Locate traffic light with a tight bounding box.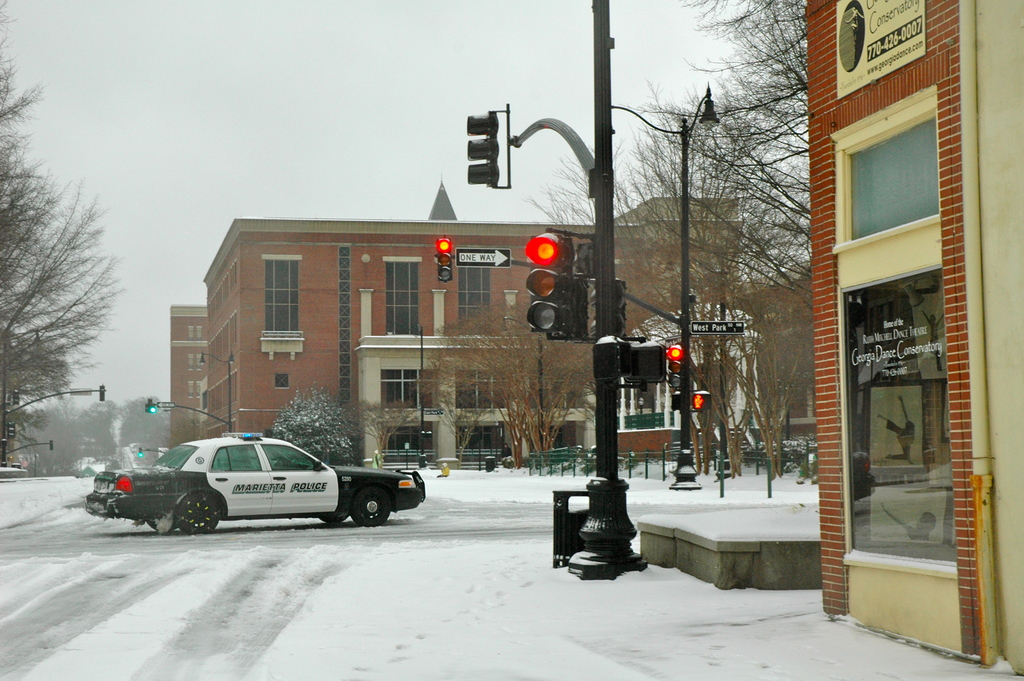
crop(6, 422, 14, 440).
